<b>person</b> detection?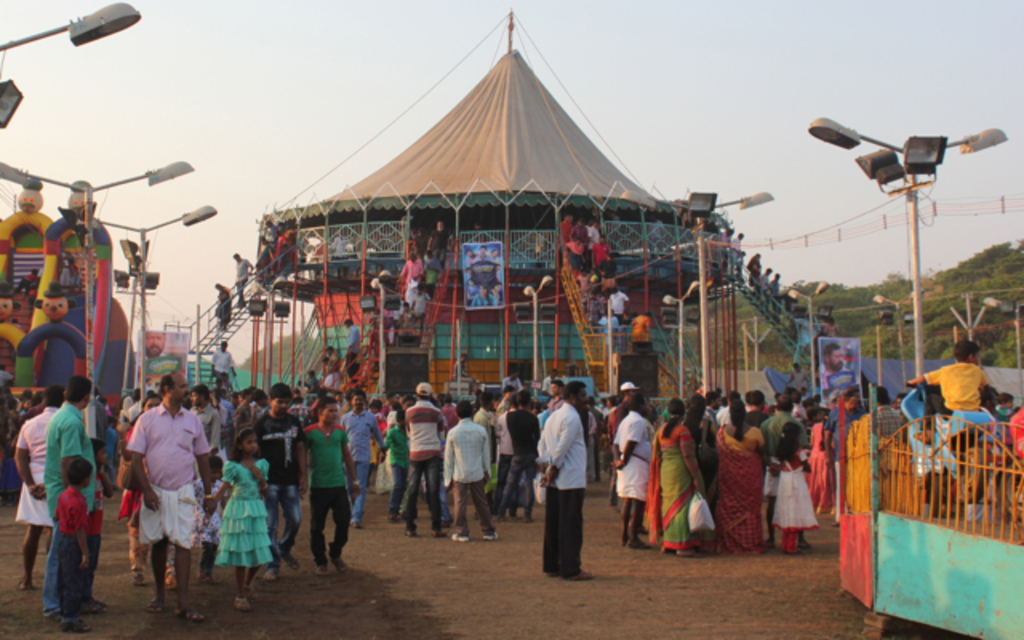
{"left": 710, "top": 226, "right": 731, "bottom": 264}
